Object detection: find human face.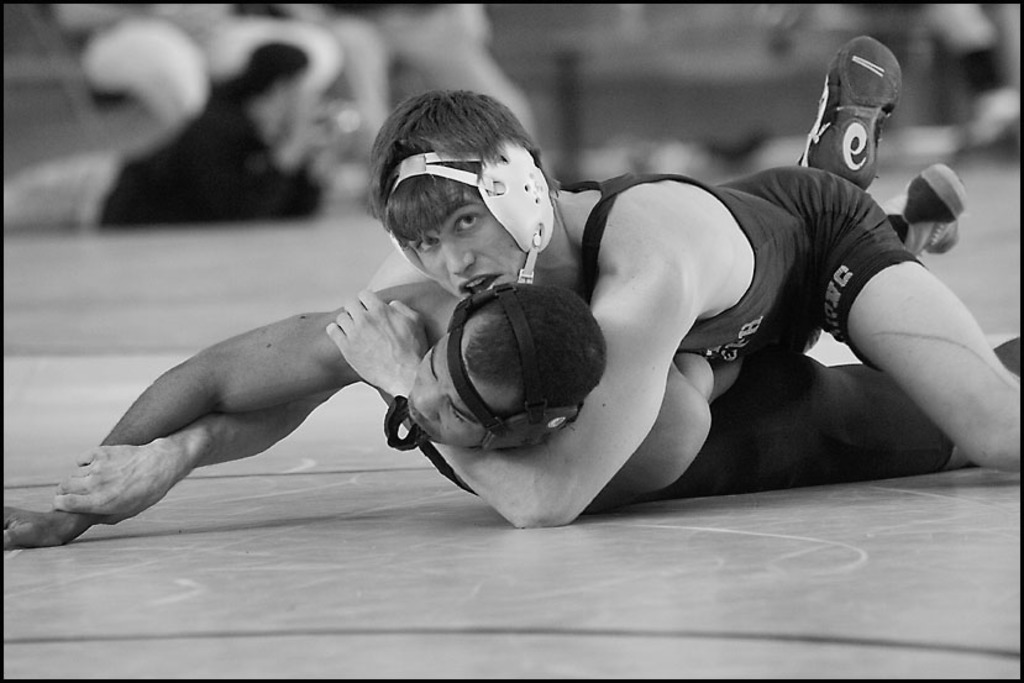
(406,316,506,448).
